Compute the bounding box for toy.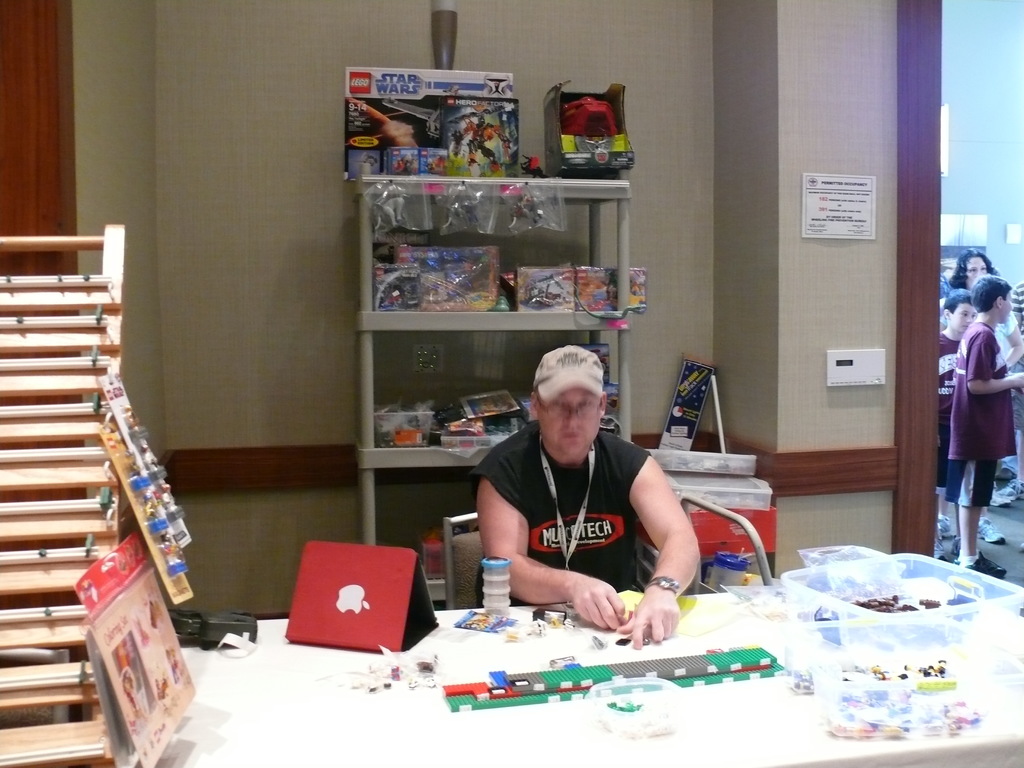
<bbox>403, 158, 413, 177</bbox>.
